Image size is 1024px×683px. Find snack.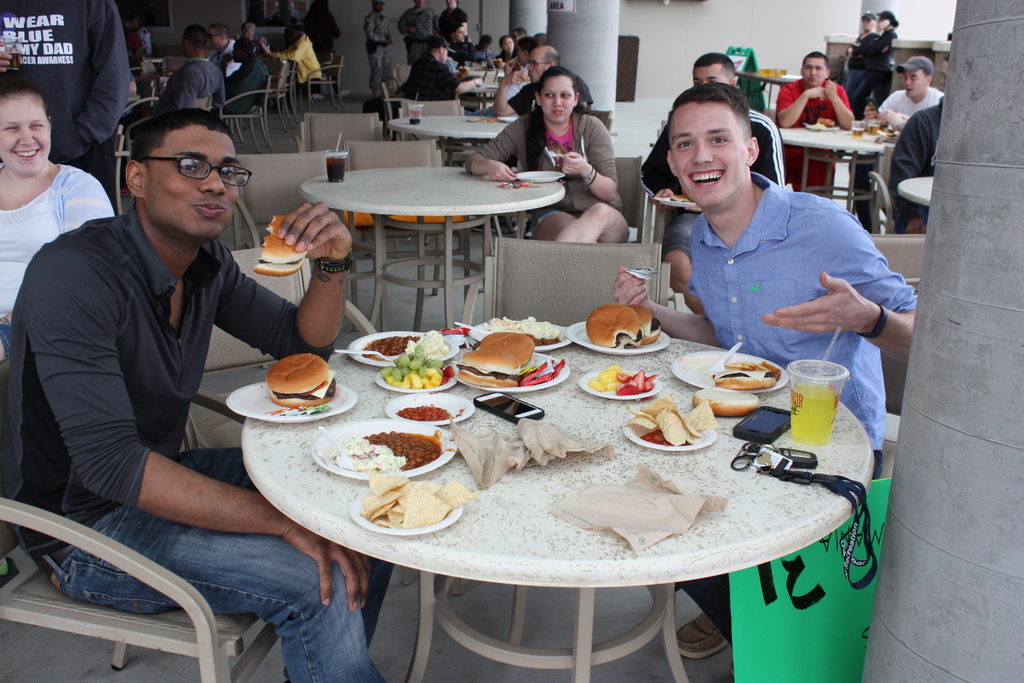
[x1=374, y1=340, x2=460, y2=394].
